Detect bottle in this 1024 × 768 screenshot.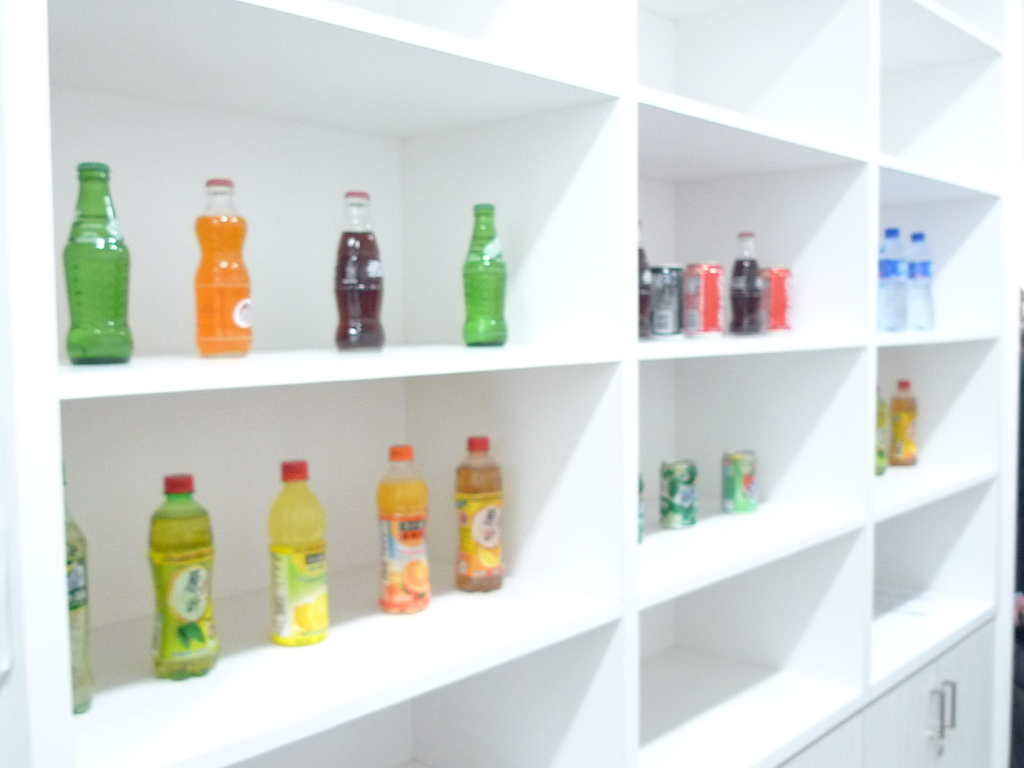
Detection: select_region(888, 376, 920, 465).
